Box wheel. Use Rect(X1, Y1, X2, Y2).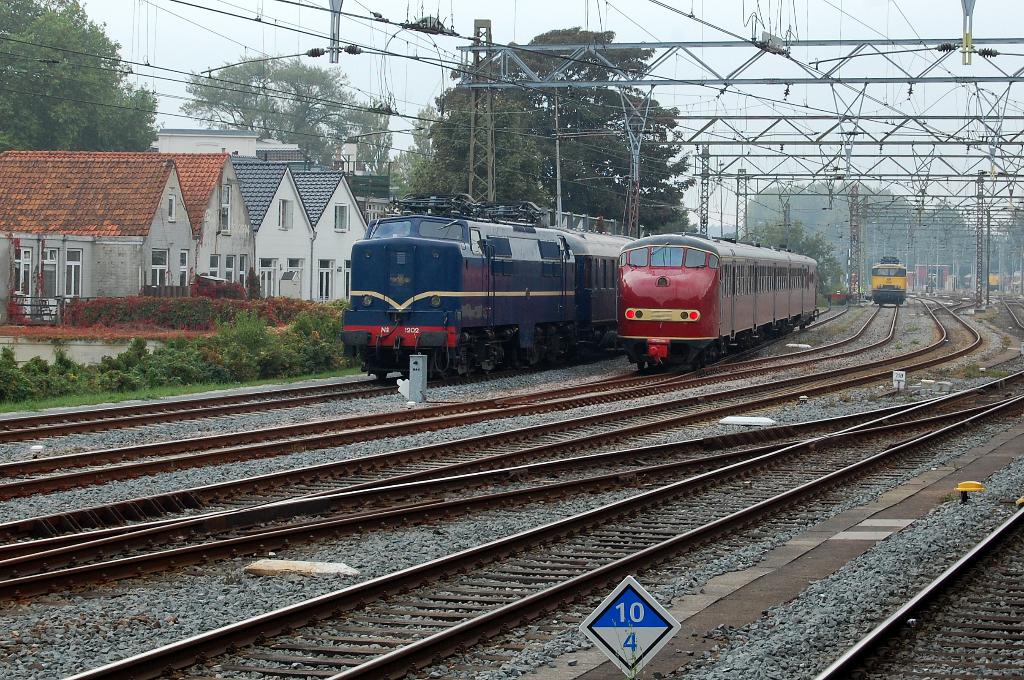
Rect(635, 362, 644, 372).
